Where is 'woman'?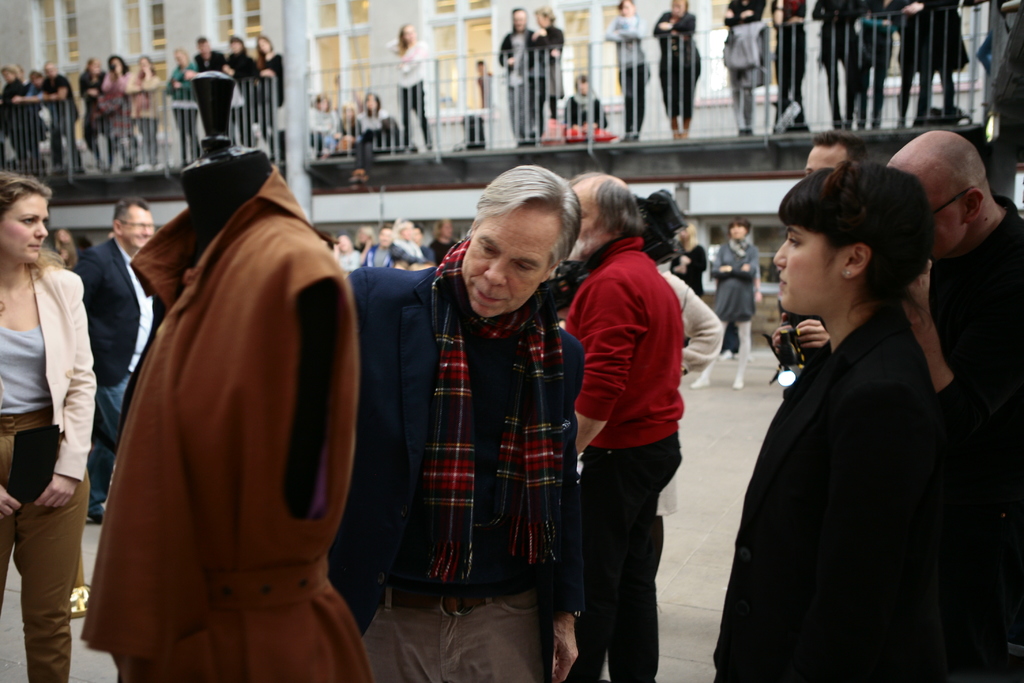
{"x1": 730, "y1": 151, "x2": 971, "y2": 681}.
